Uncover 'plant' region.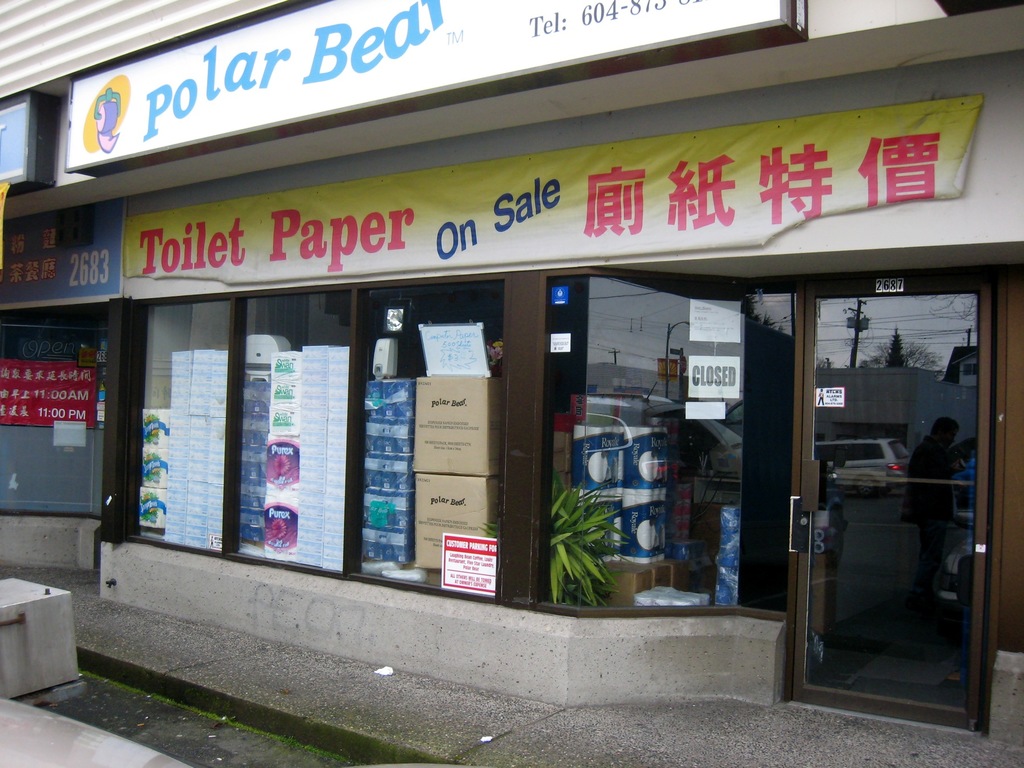
Uncovered: x1=298, y1=742, x2=365, y2=767.
